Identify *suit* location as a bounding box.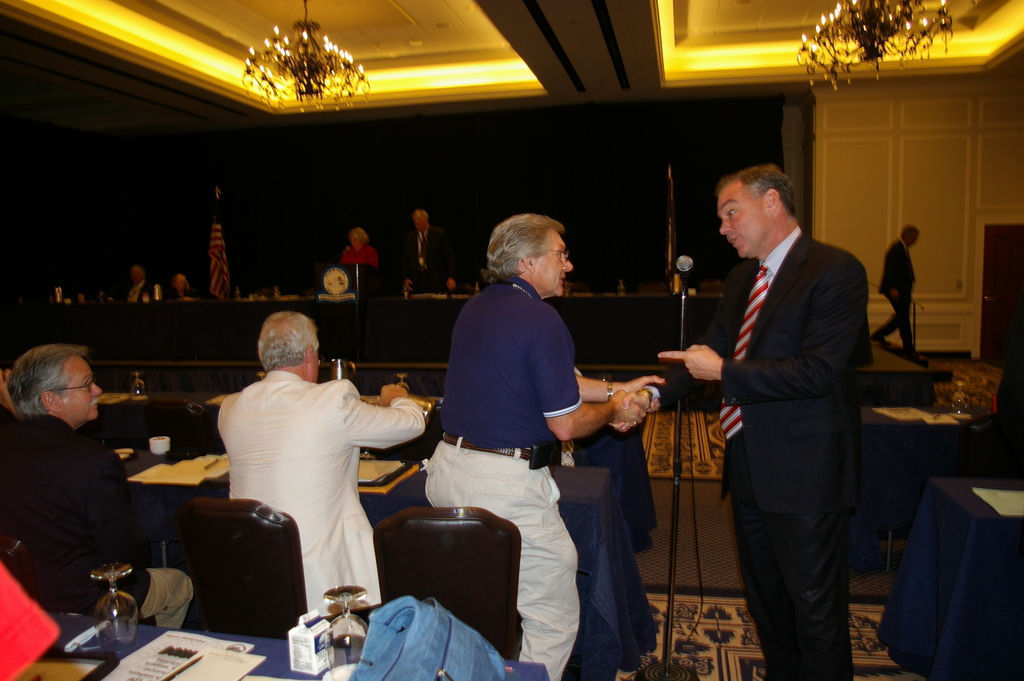
region(0, 415, 152, 630).
